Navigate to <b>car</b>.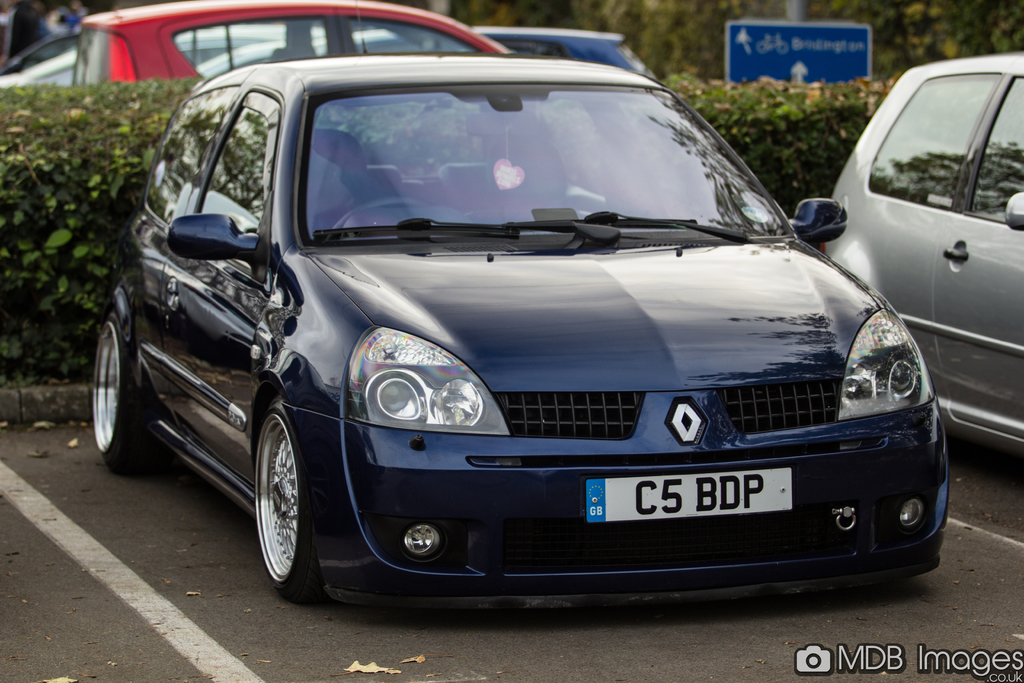
Navigation target: bbox(824, 52, 1023, 454).
